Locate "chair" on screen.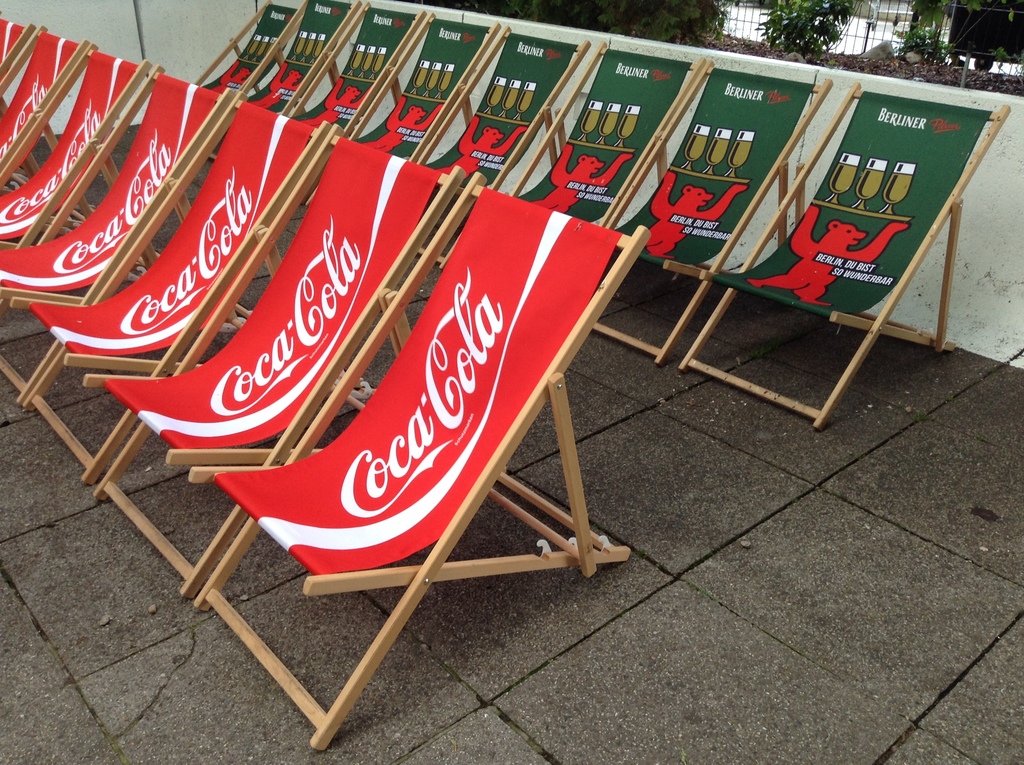
On screen at (x1=0, y1=12, x2=30, y2=76).
